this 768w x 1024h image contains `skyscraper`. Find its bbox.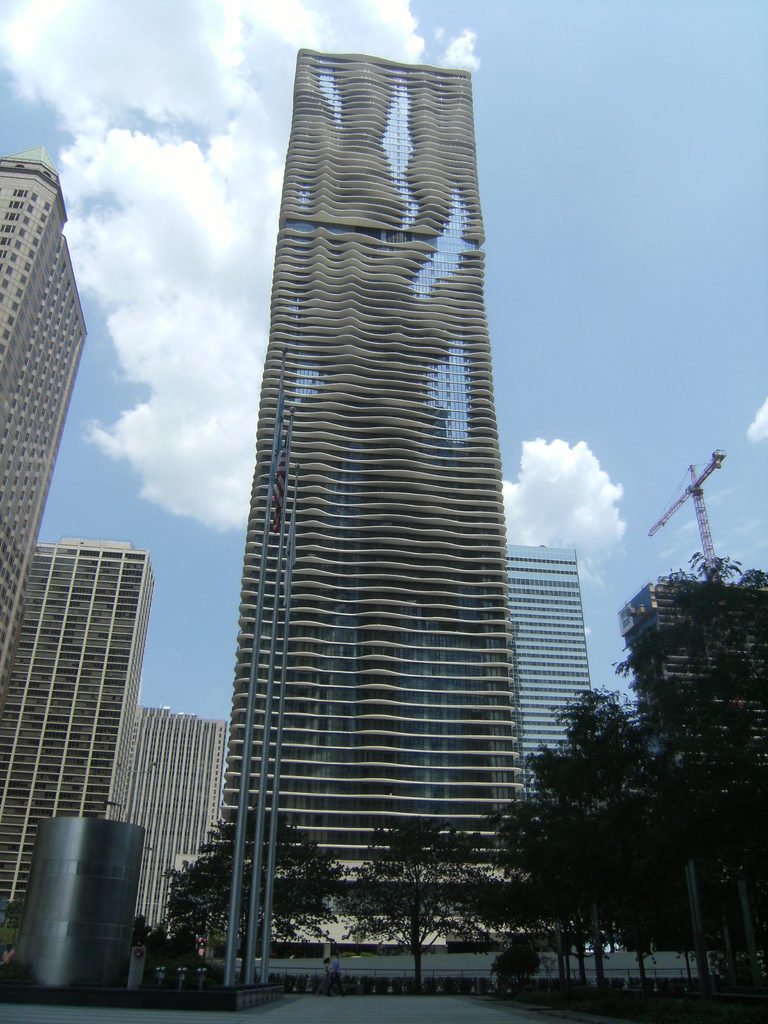
box=[199, 62, 587, 939].
